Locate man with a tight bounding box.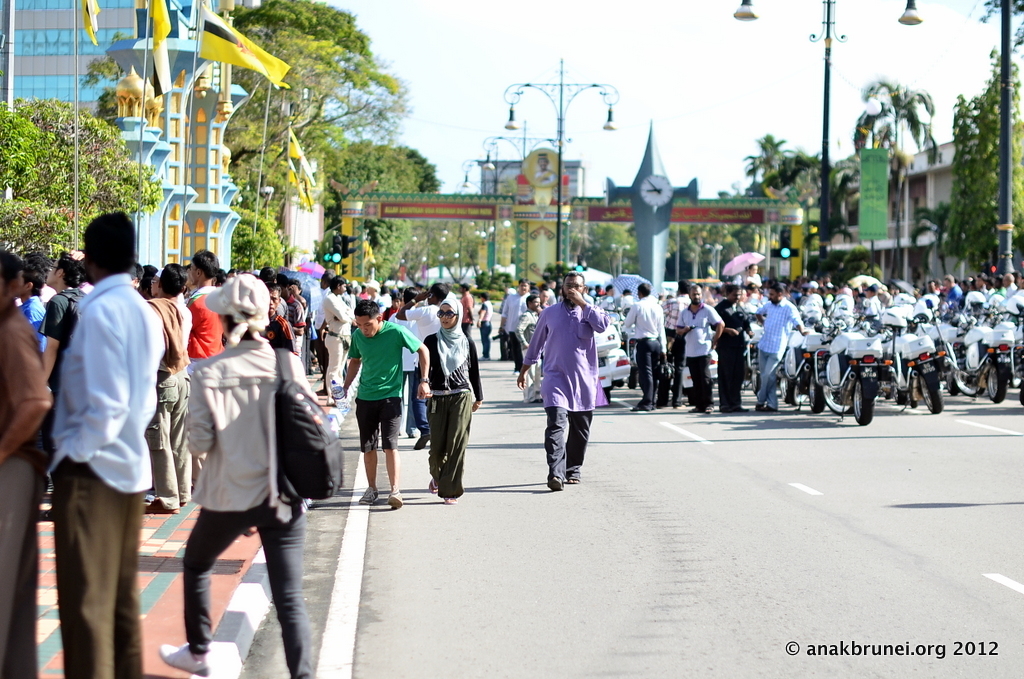
[left=478, top=286, right=497, bottom=366].
